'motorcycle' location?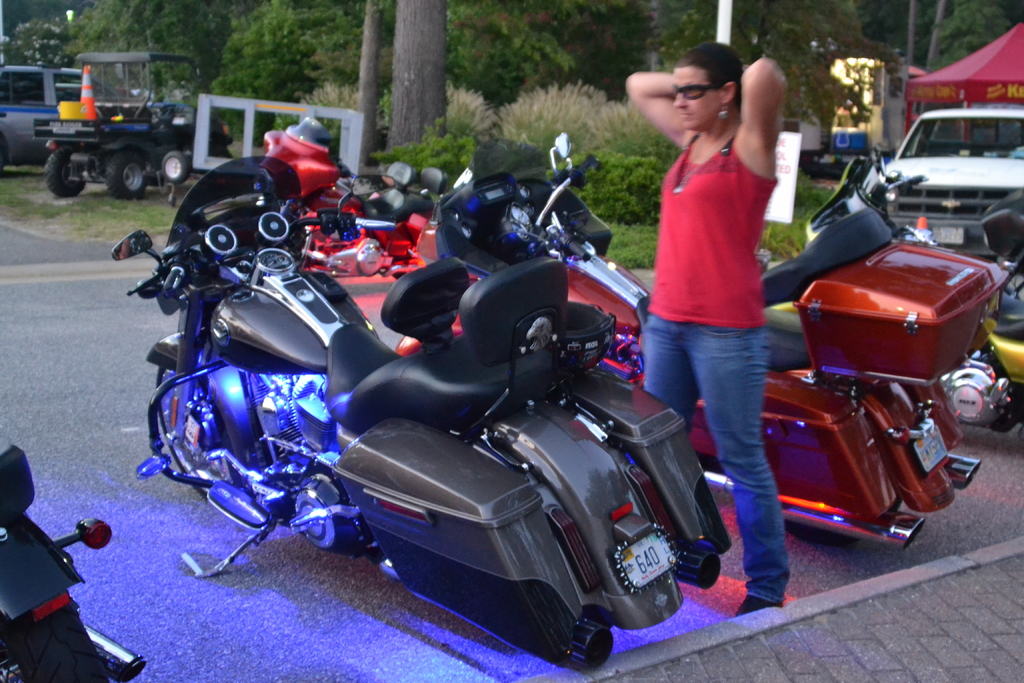
262,111,445,268
